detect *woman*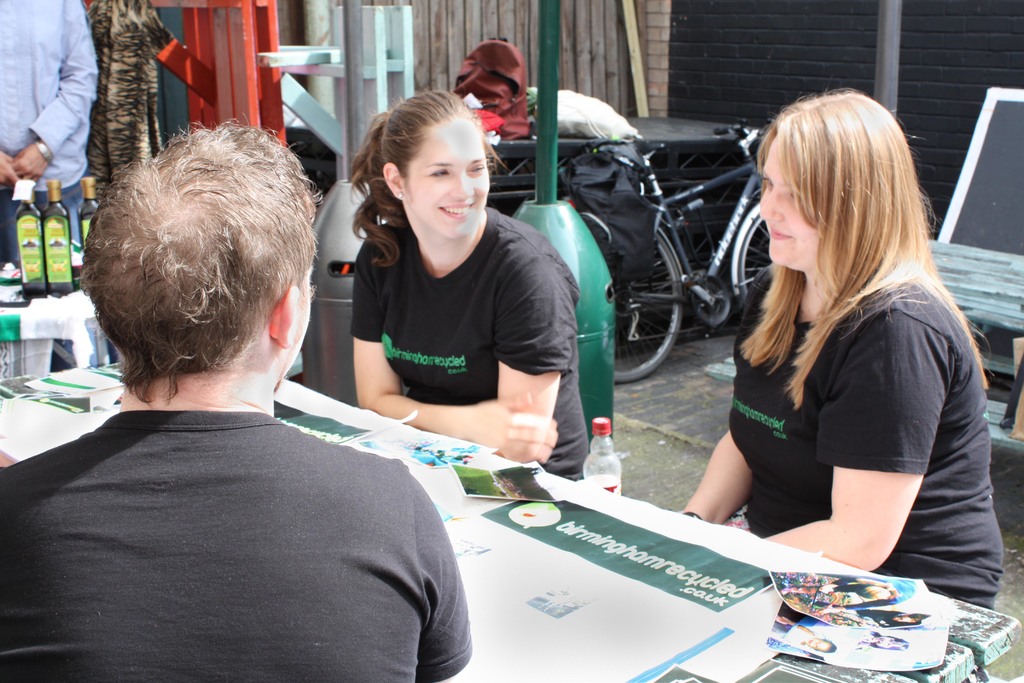
350, 94, 590, 486
